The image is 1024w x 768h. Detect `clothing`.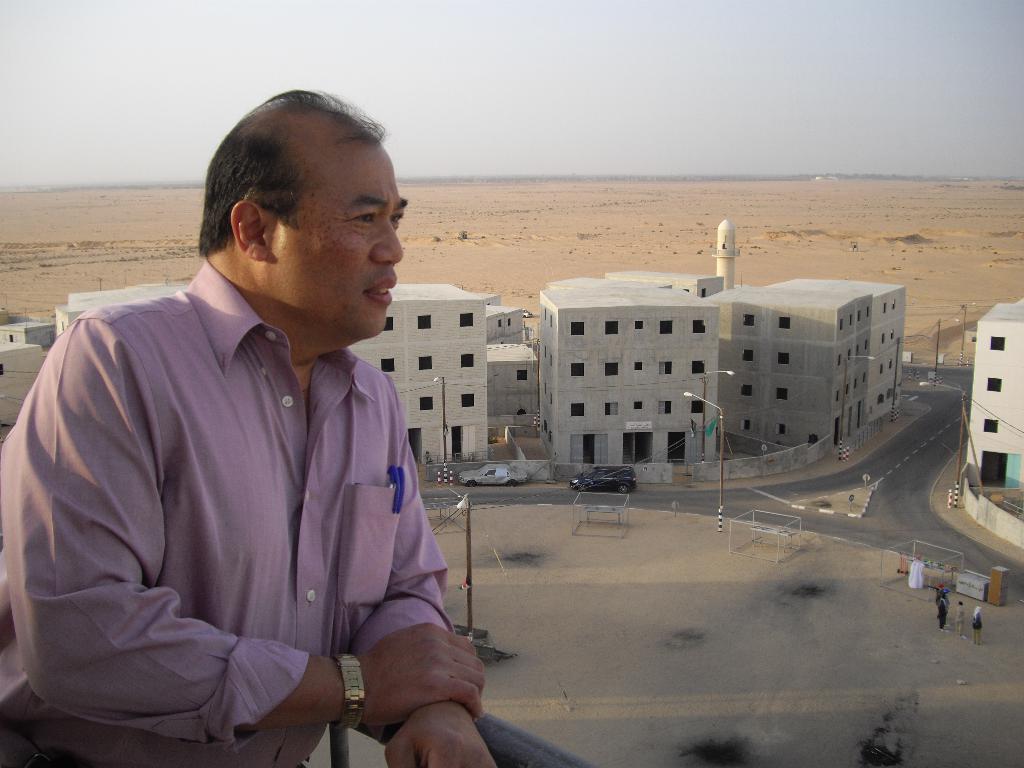
Detection: 0/260/454/767.
